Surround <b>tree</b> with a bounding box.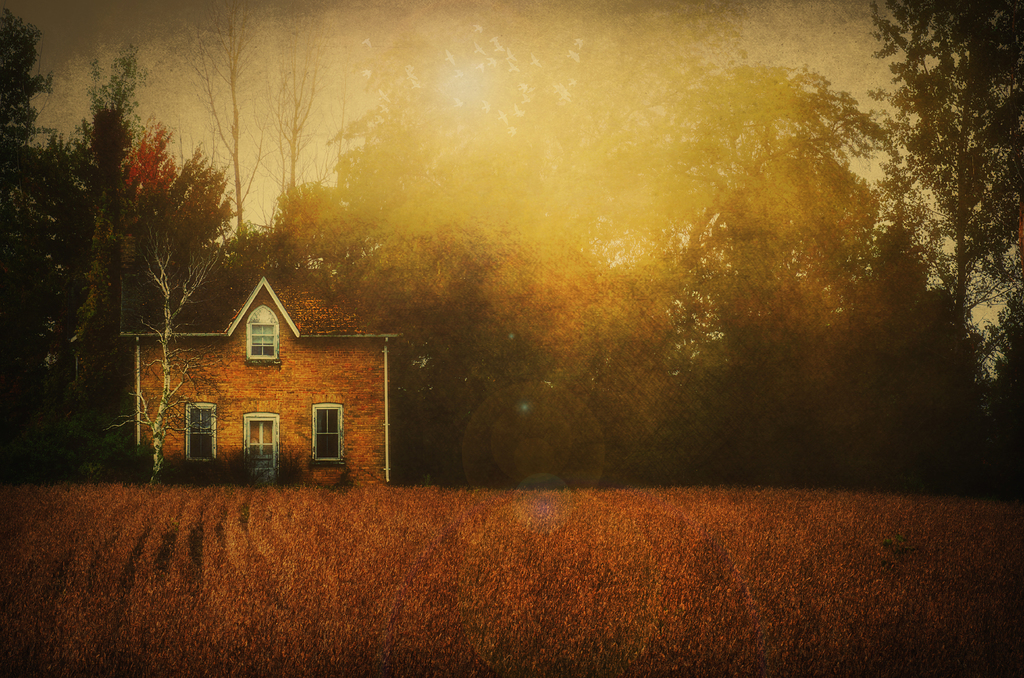
<region>269, 5, 661, 378</region>.
